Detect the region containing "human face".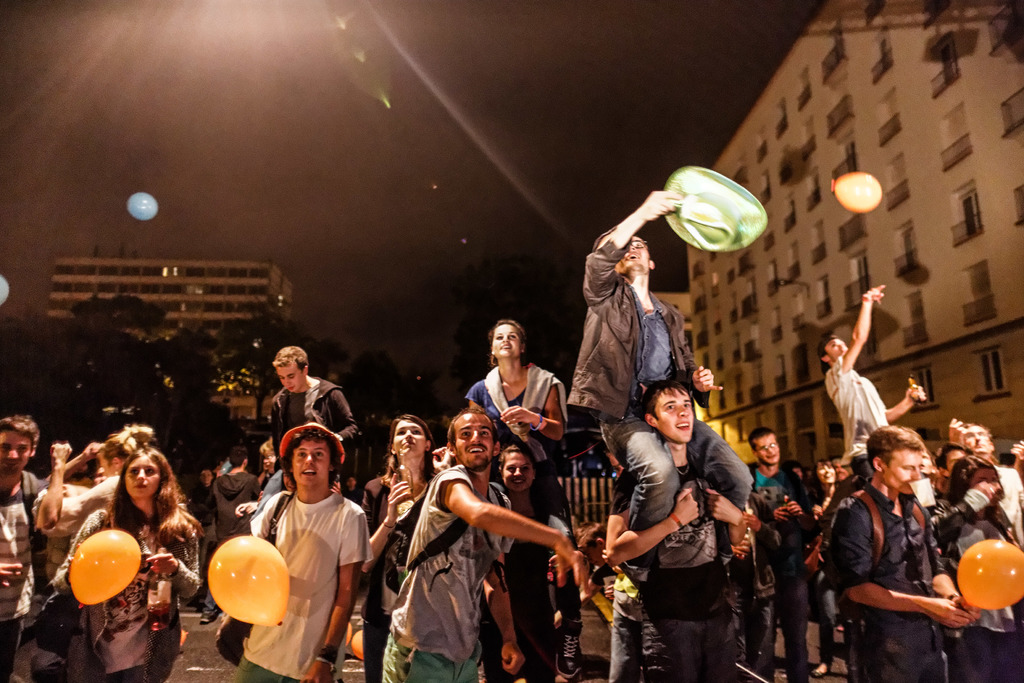
399 420 426 456.
